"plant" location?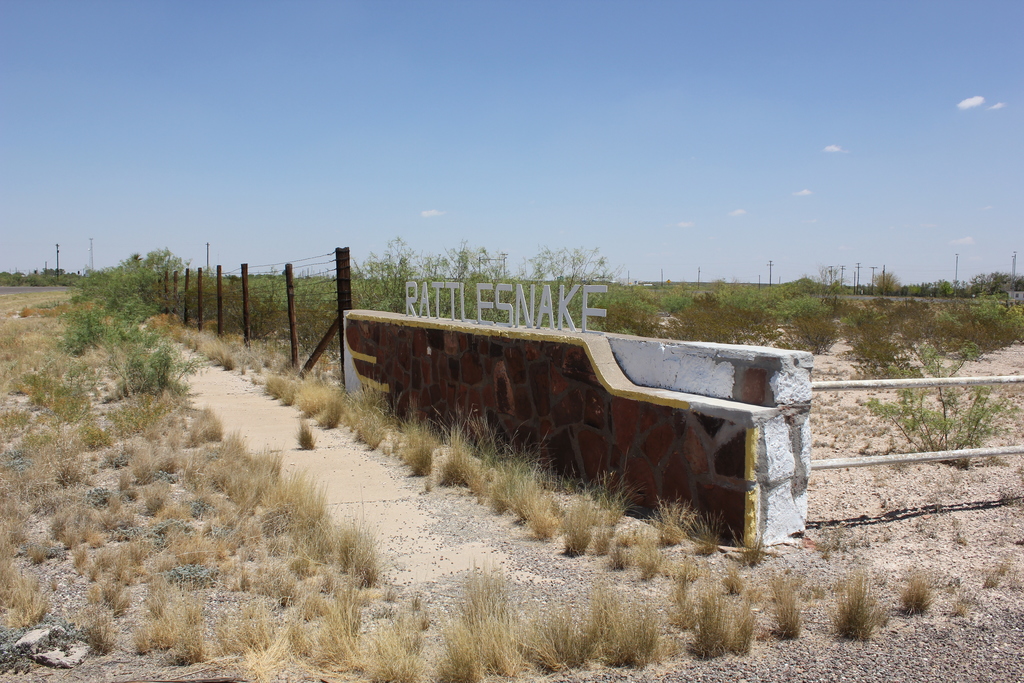
l=328, t=393, r=379, b=442
